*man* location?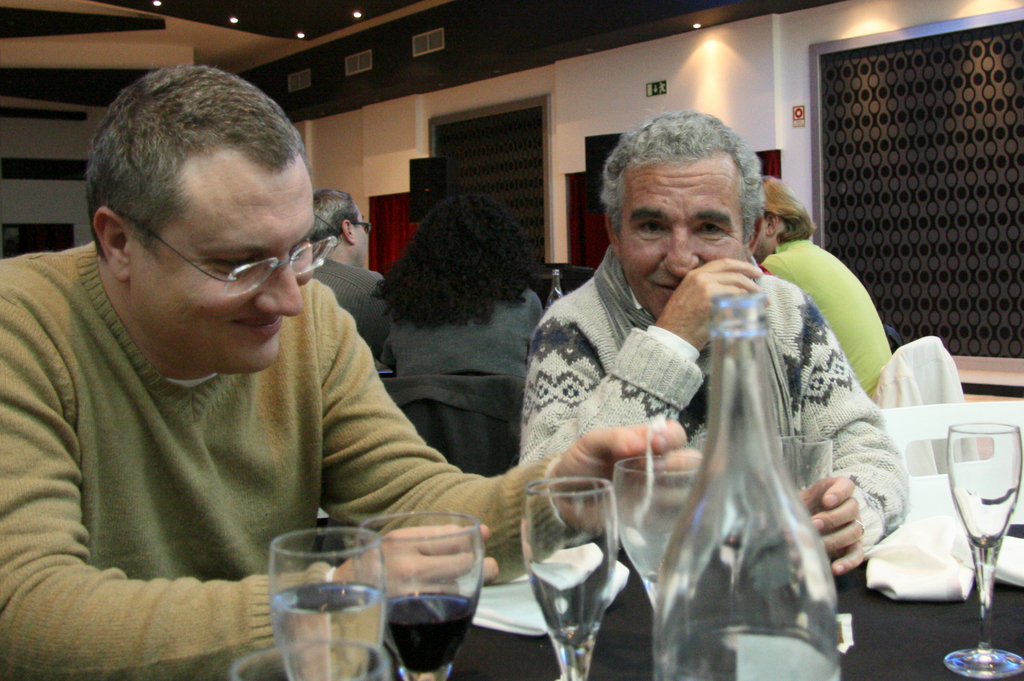
box=[754, 173, 893, 401]
